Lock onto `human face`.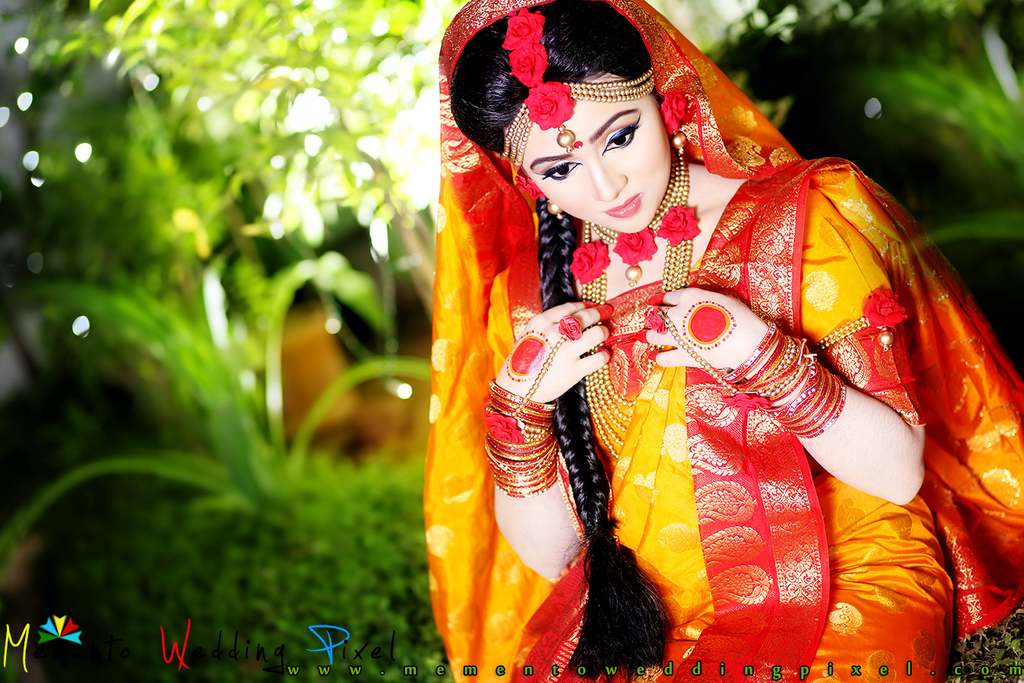
Locked: (522,80,672,233).
